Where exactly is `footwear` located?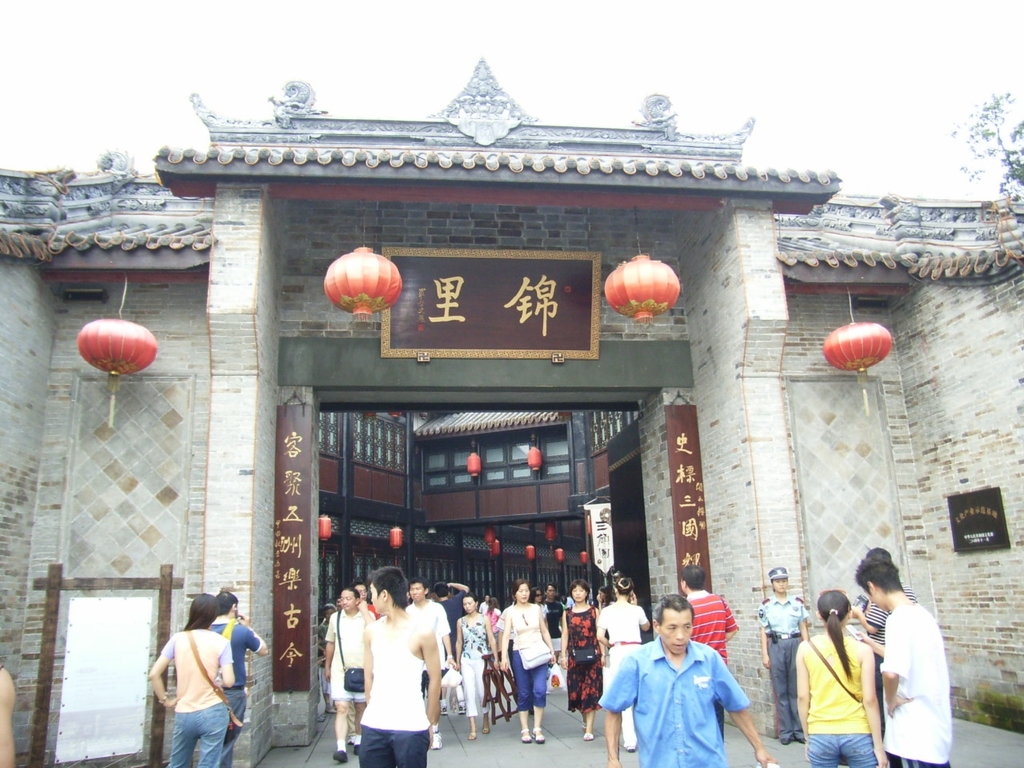
Its bounding box is x1=623, y1=742, x2=633, y2=747.
